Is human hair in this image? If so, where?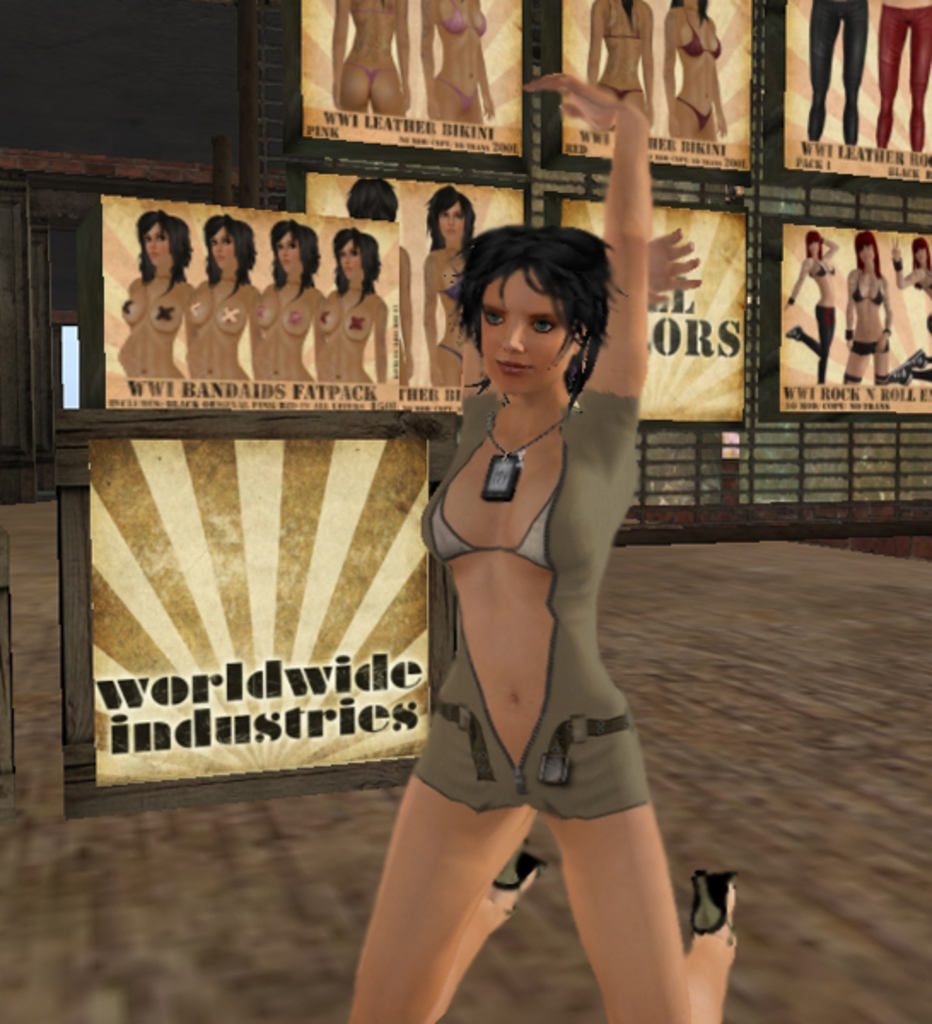
Yes, at 806/227/826/256.
